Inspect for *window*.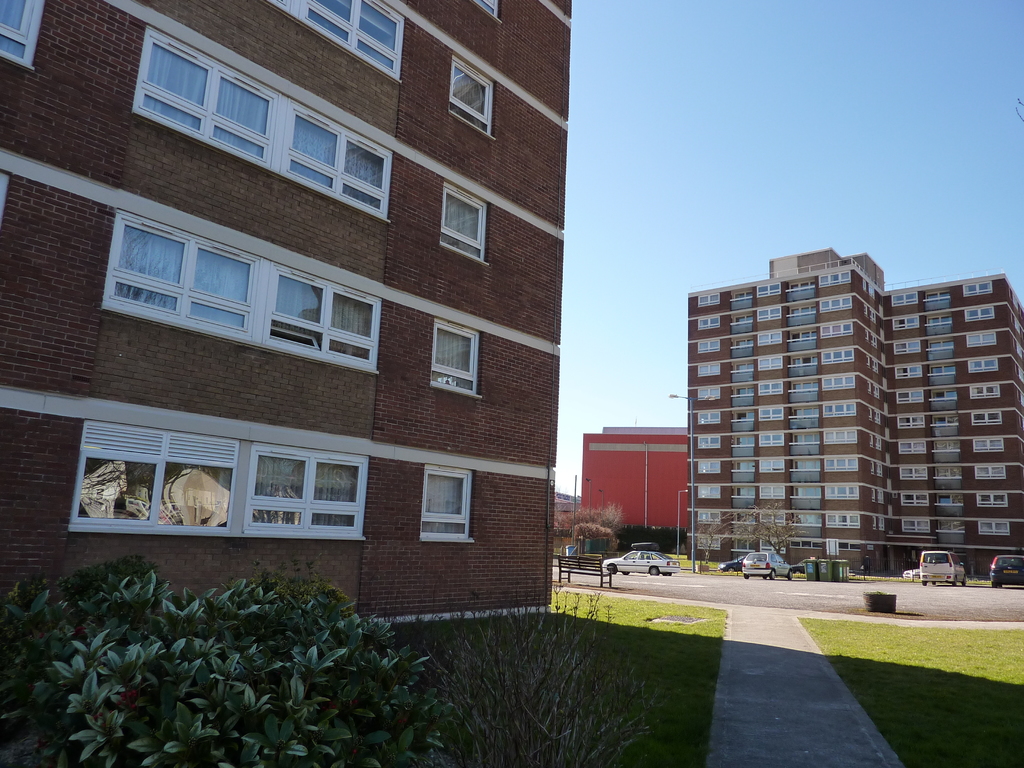
Inspection: bbox=(145, 24, 391, 220).
